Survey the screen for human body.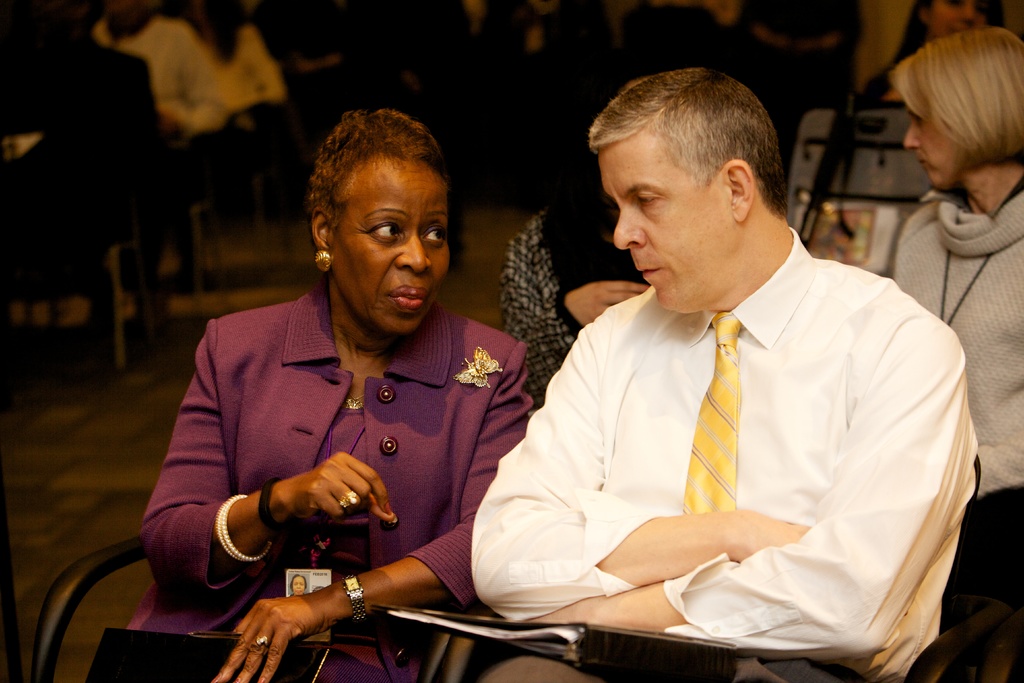
Survey found: select_region(421, 136, 963, 682).
